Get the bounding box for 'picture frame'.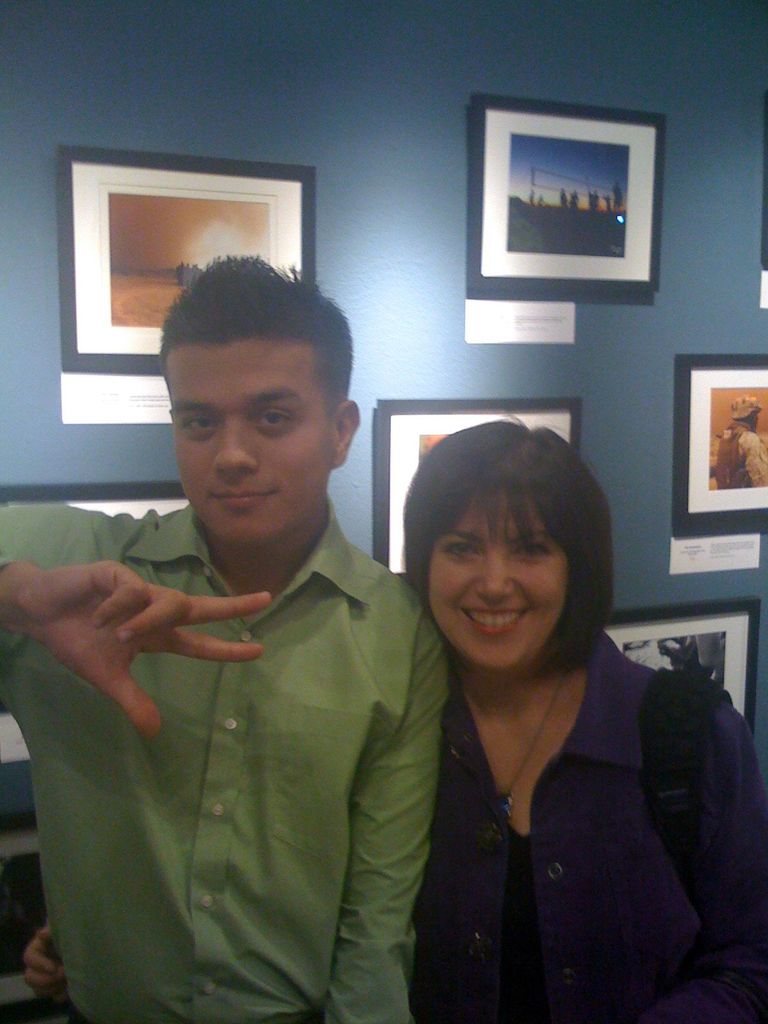
box(674, 356, 767, 536).
